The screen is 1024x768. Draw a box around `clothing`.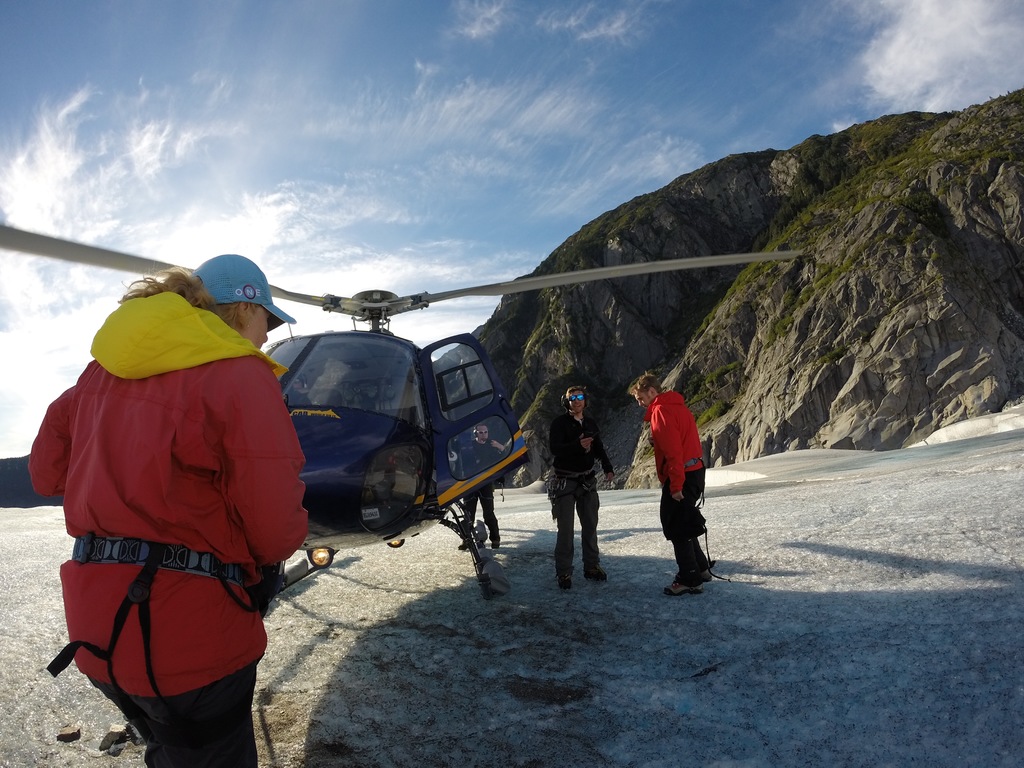
642,388,712,584.
